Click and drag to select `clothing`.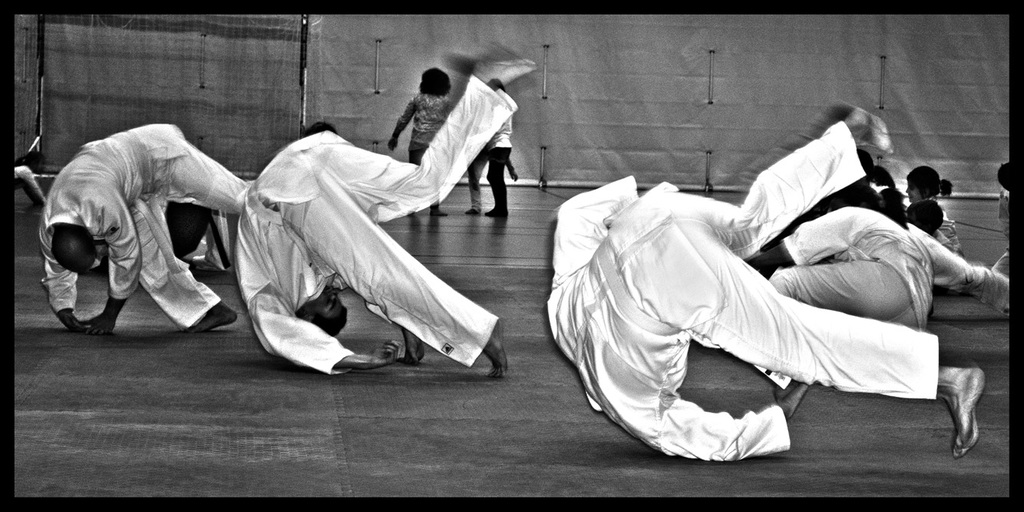
Selection: [38,112,236,317].
